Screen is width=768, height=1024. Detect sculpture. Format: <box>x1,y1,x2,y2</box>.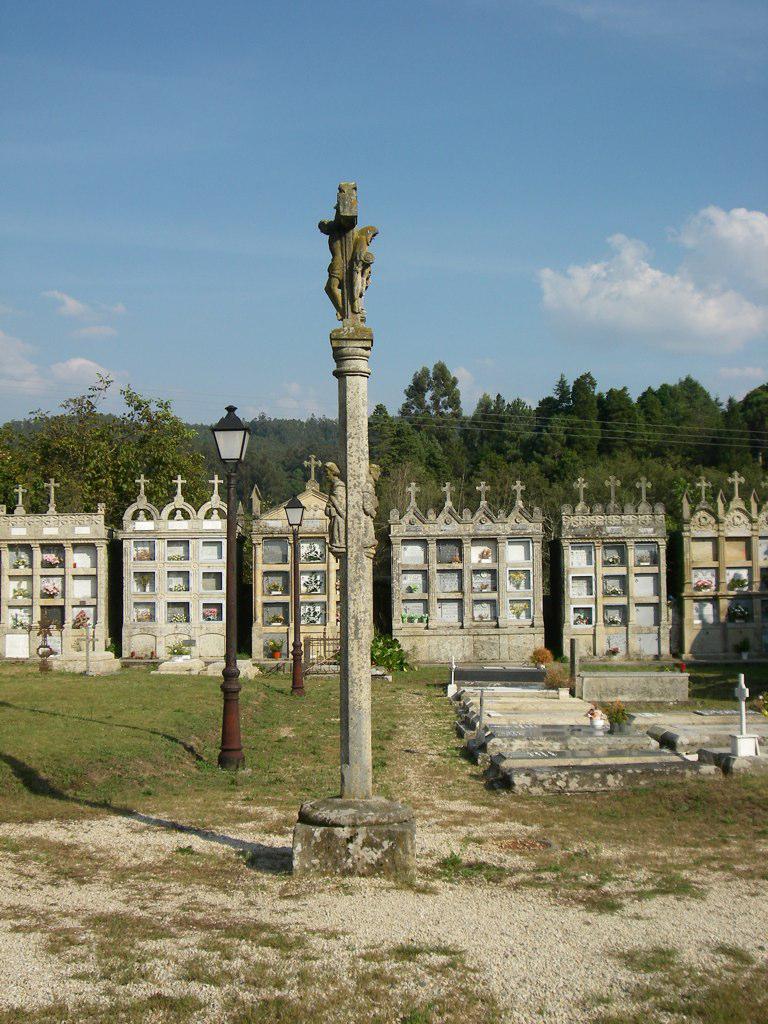
<box>312,175,384,331</box>.
